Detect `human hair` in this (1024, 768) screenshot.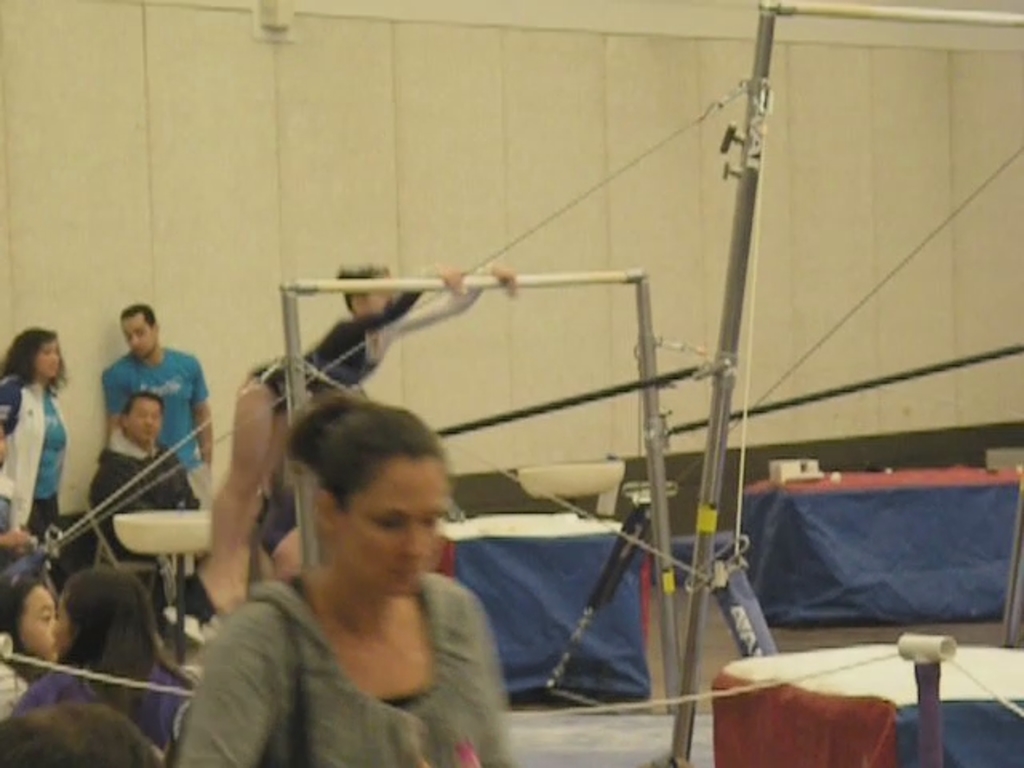
Detection: 336:266:394:314.
